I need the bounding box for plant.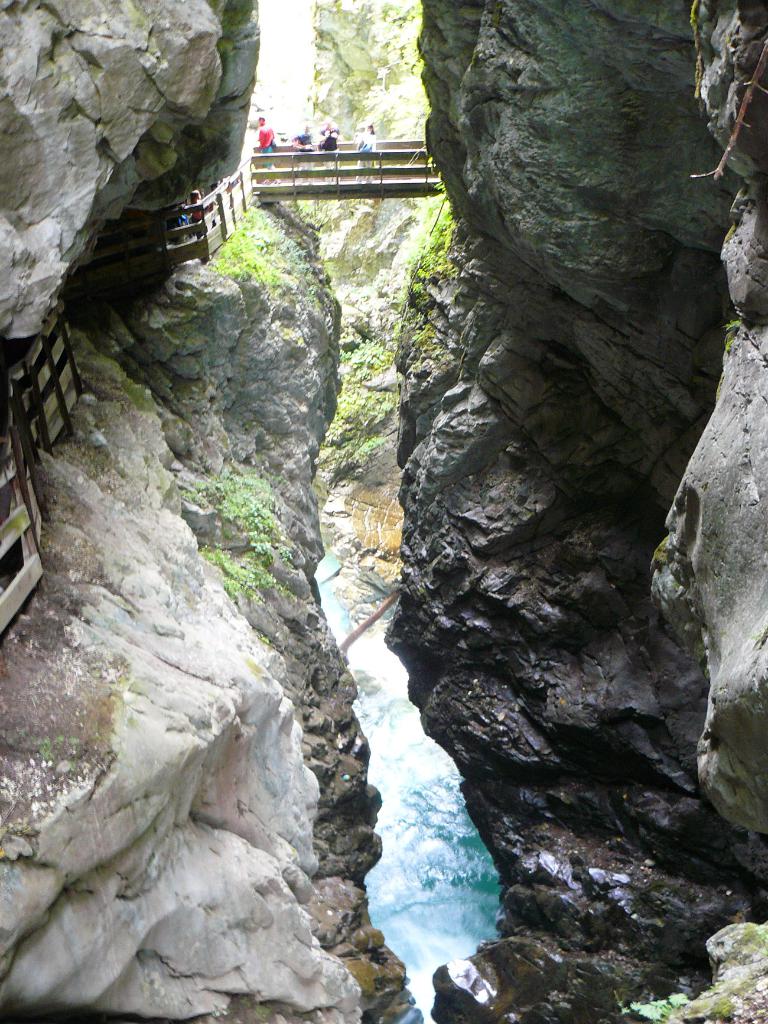
Here it is: locate(685, 0, 707, 97).
